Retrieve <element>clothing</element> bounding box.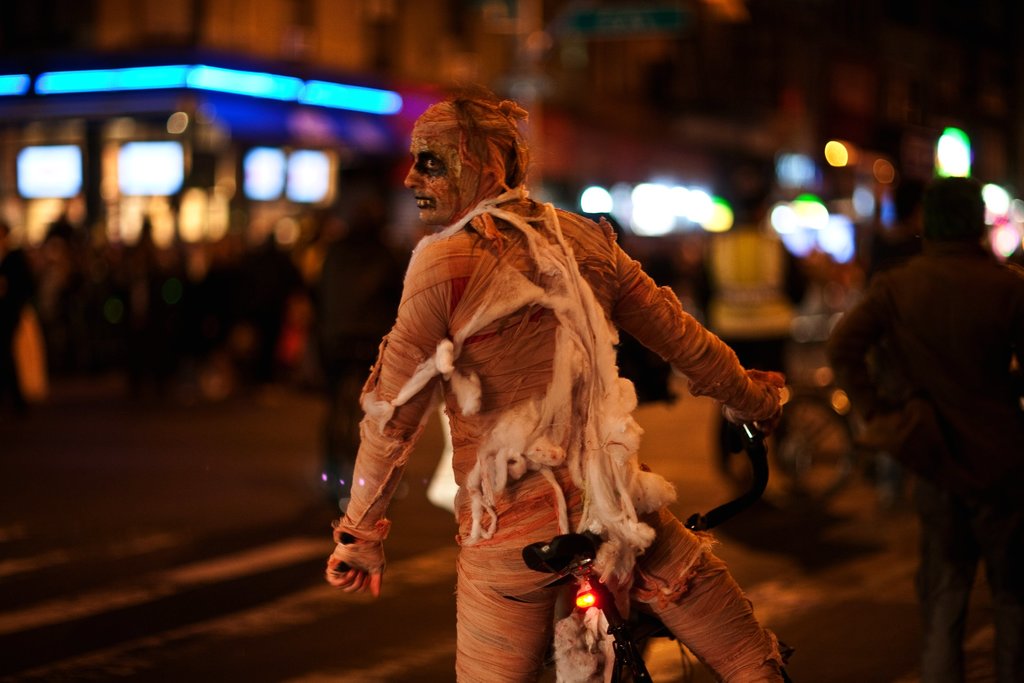
Bounding box: select_region(821, 230, 1023, 682).
